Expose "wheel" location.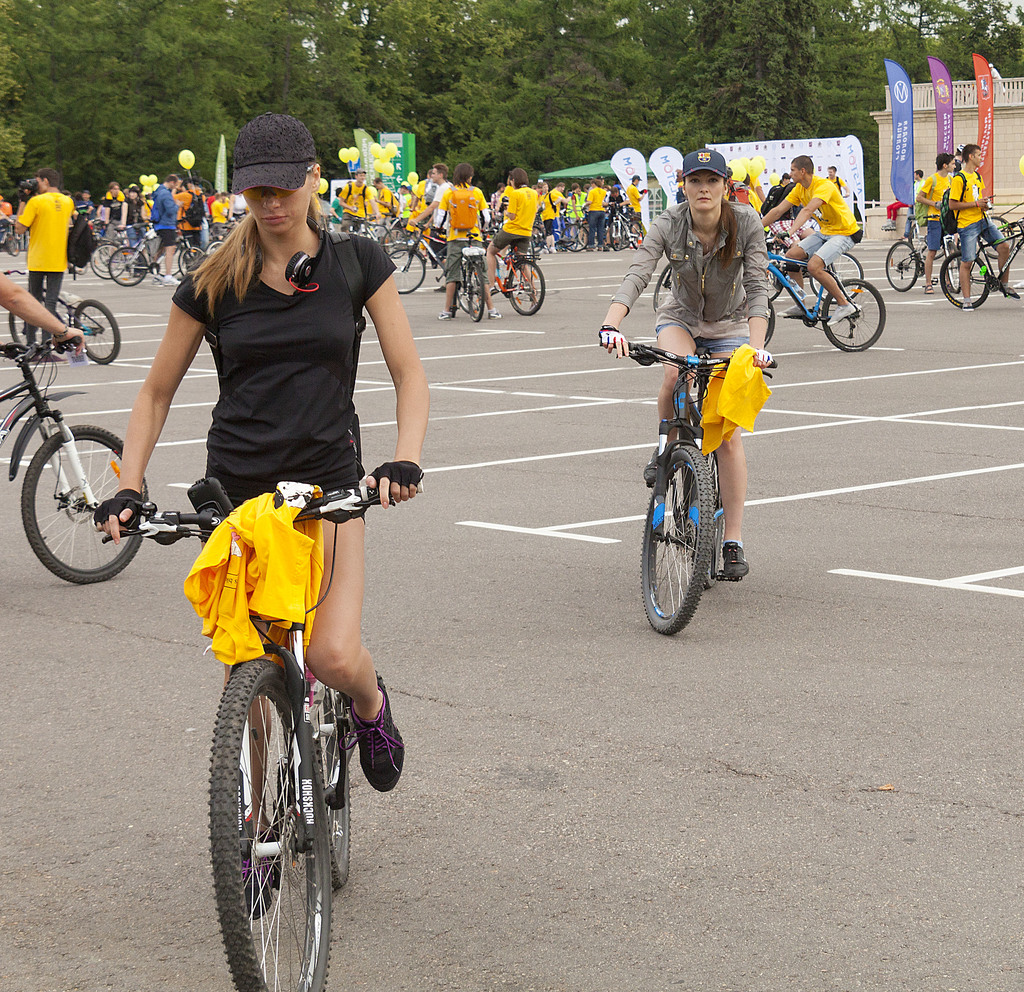
Exposed at [812, 244, 867, 299].
